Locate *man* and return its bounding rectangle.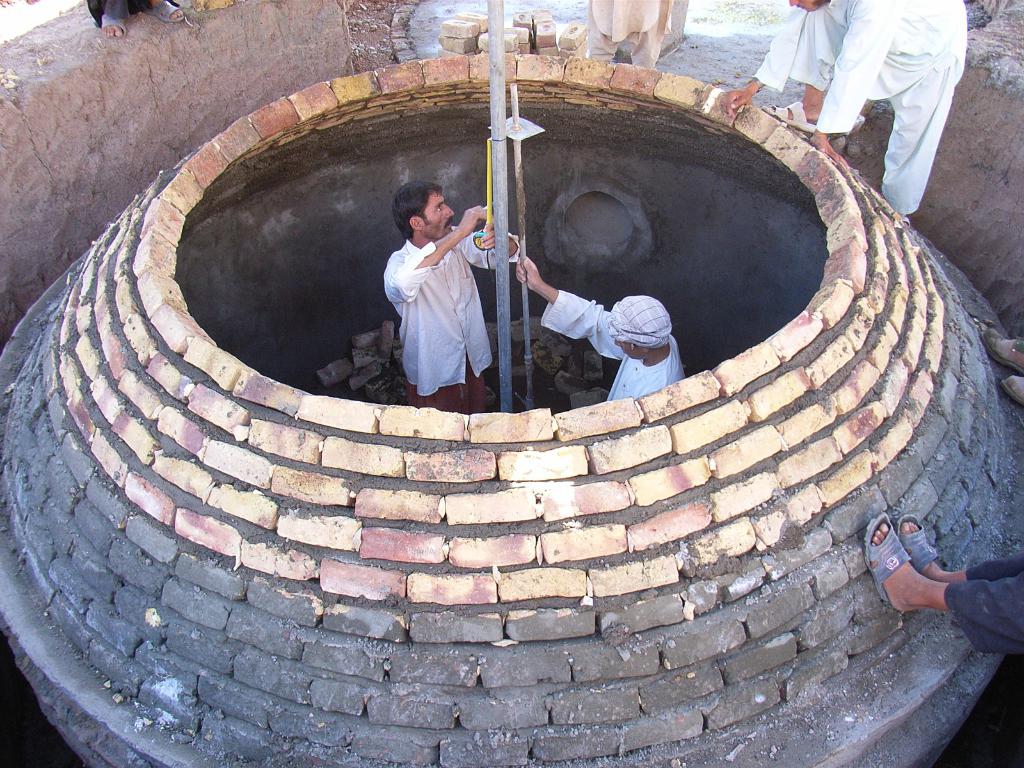
[720, 0, 964, 236].
